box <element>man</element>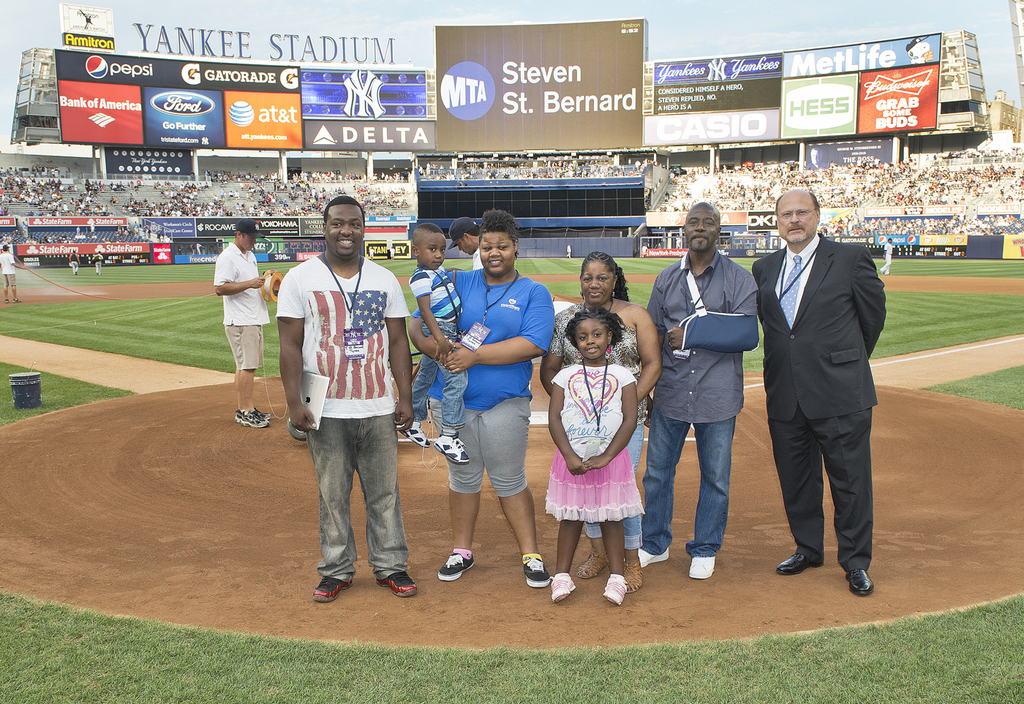
box=[756, 181, 892, 612]
